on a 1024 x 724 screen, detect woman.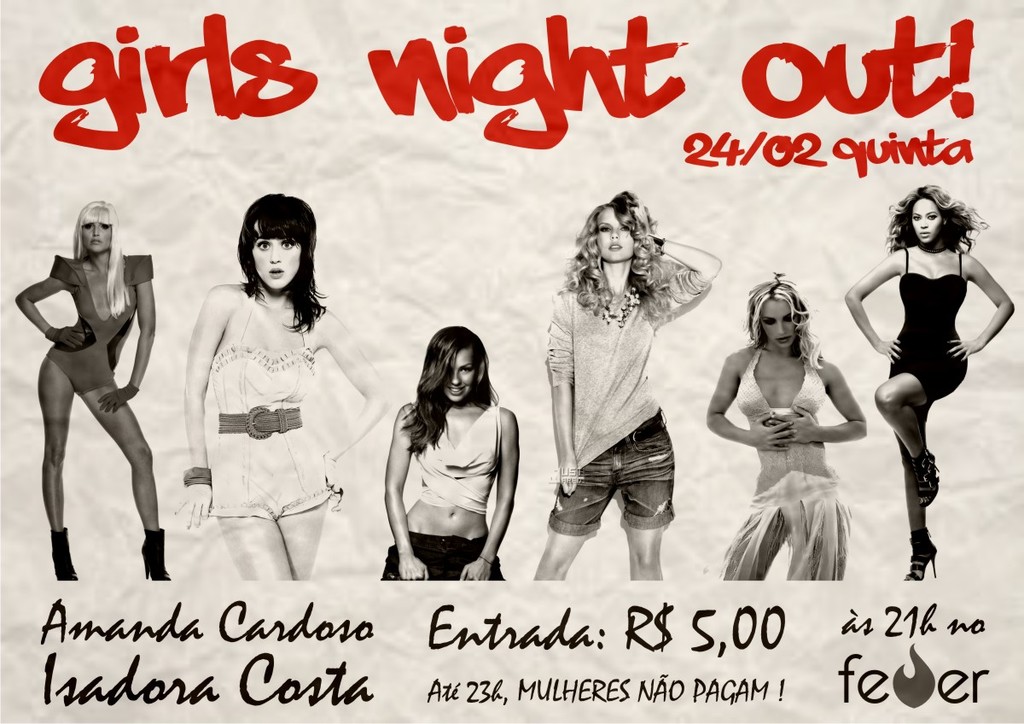
bbox=(370, 325, 521, 585).
